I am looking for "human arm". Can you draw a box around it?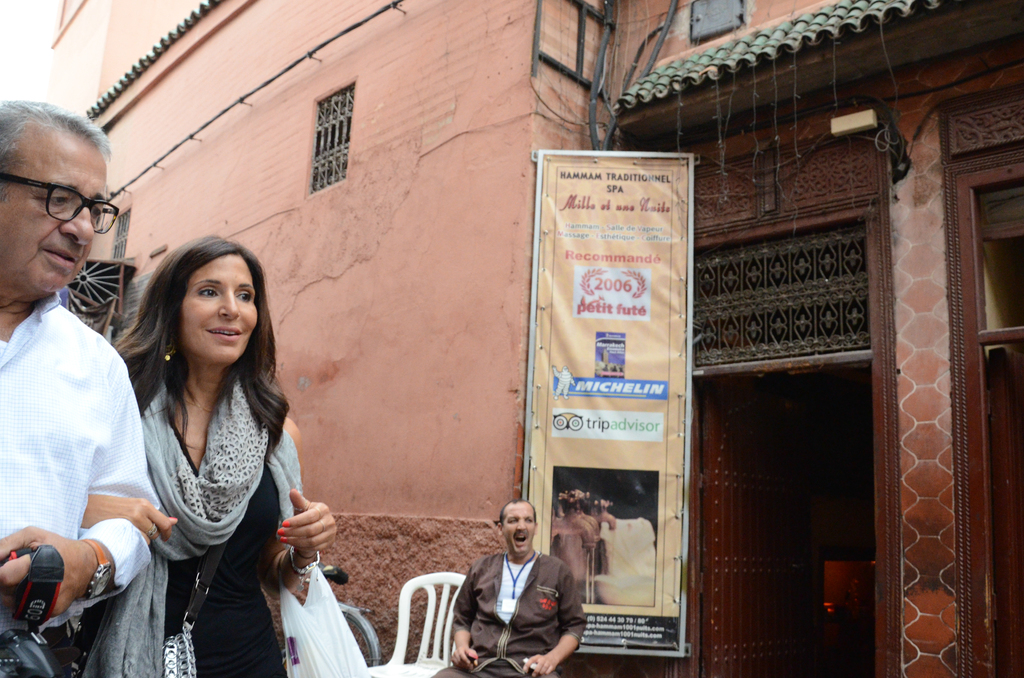
Sure, the bounding box is {"left": 550, "top": 533, "right": 588, "bottom": 666}.
